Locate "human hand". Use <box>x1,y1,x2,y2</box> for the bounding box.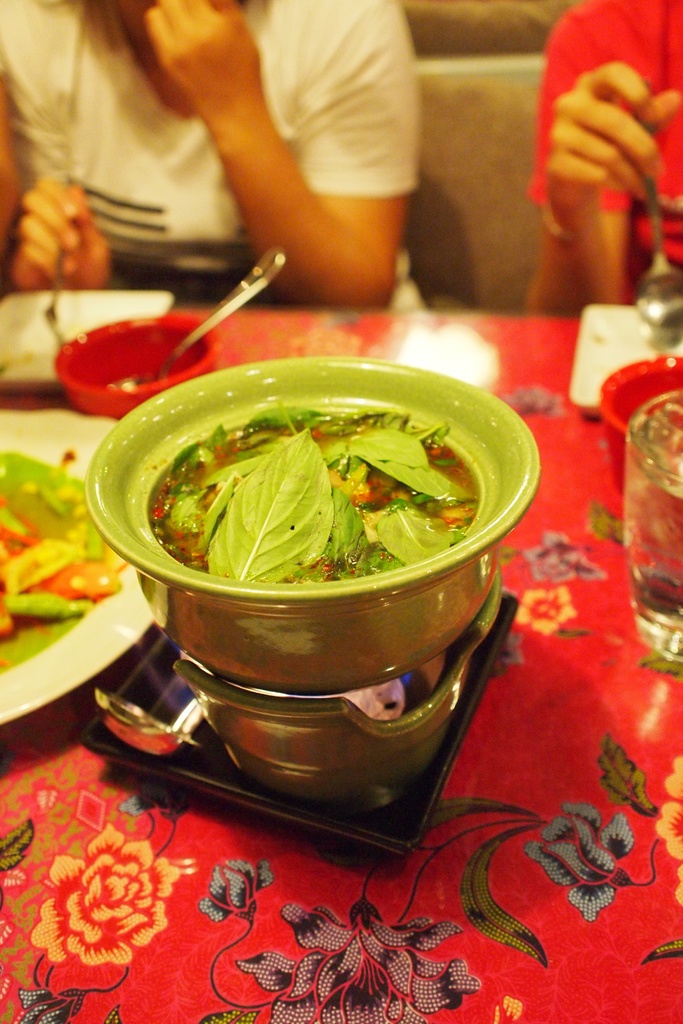
<box>8,175,111,289</box>.
